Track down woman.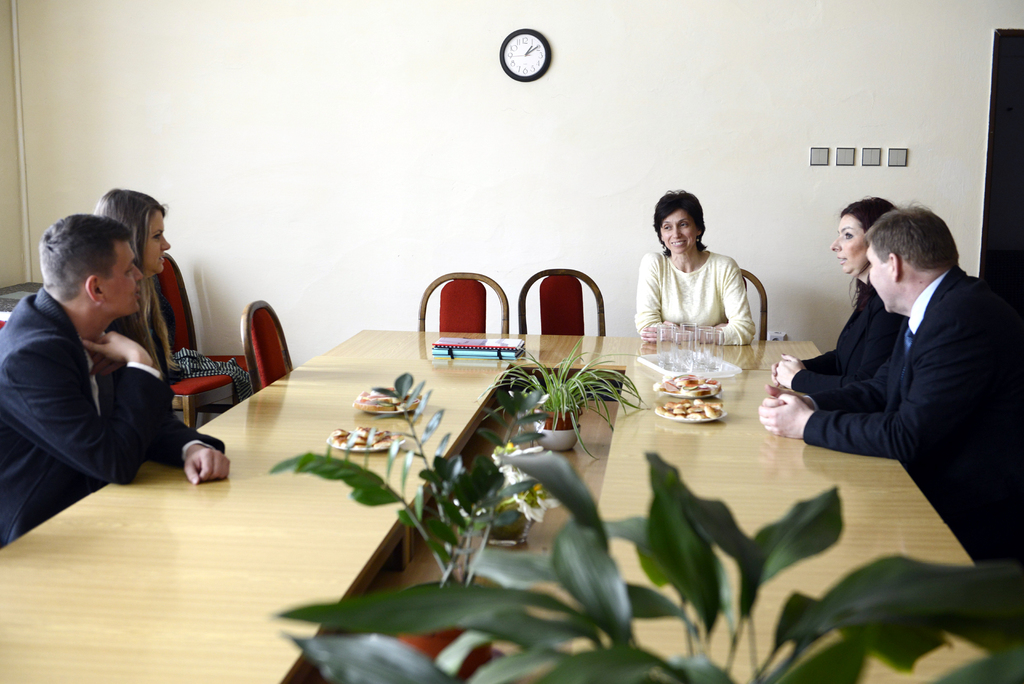
Tracked to (left=616, top=179, right=755, bottom=361).
